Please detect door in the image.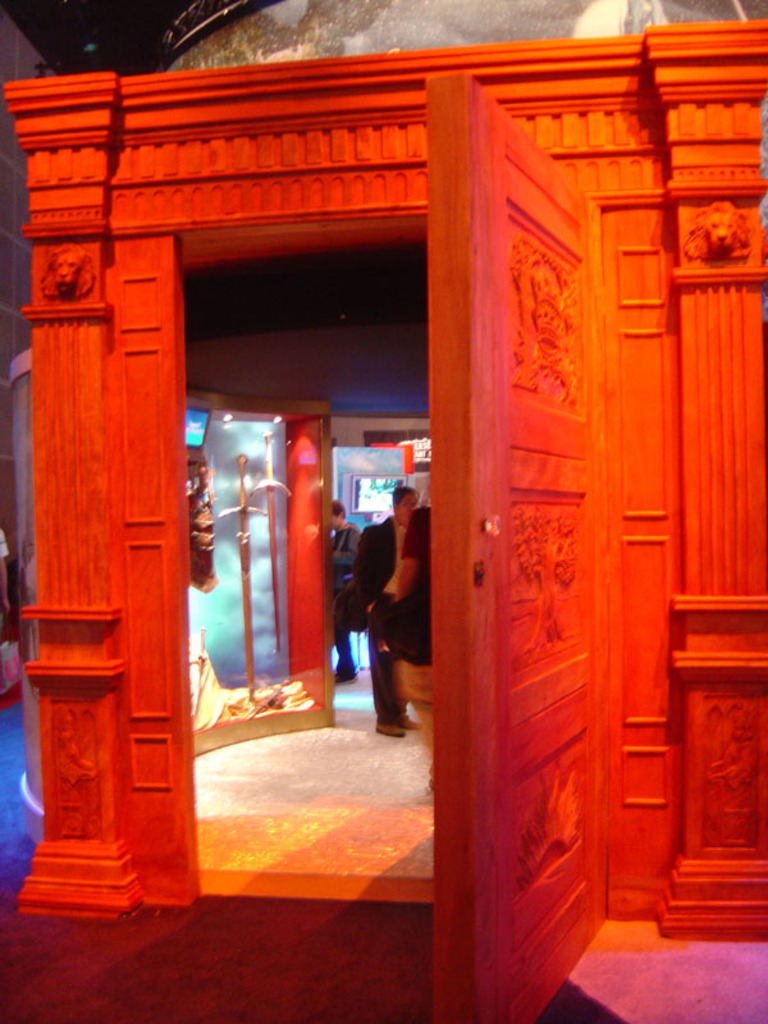
l=439, t=73, r=612, b=1023.
